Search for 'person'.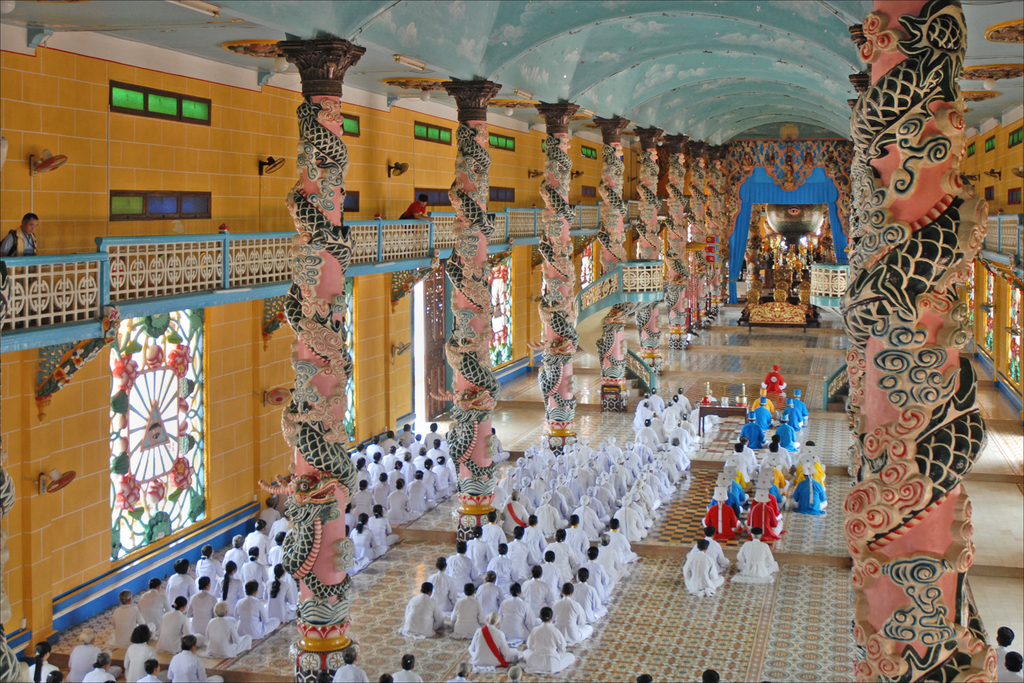
Found at detection(218, 534, 256, 587).
